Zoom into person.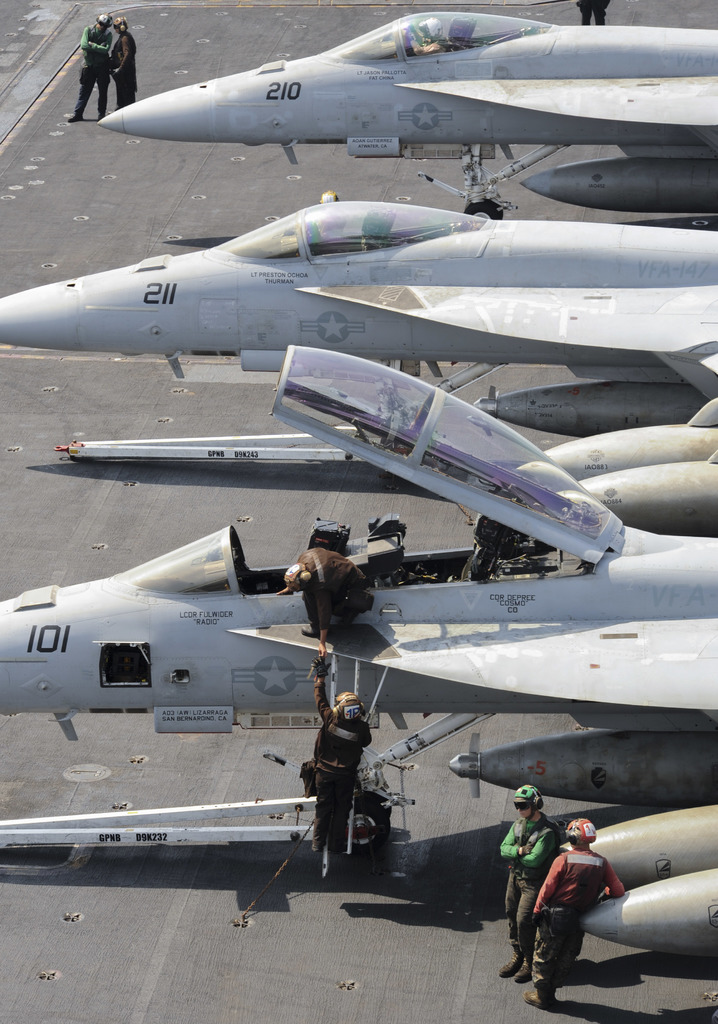
Zoom target: l=68, t=11, r=112, b=123.
